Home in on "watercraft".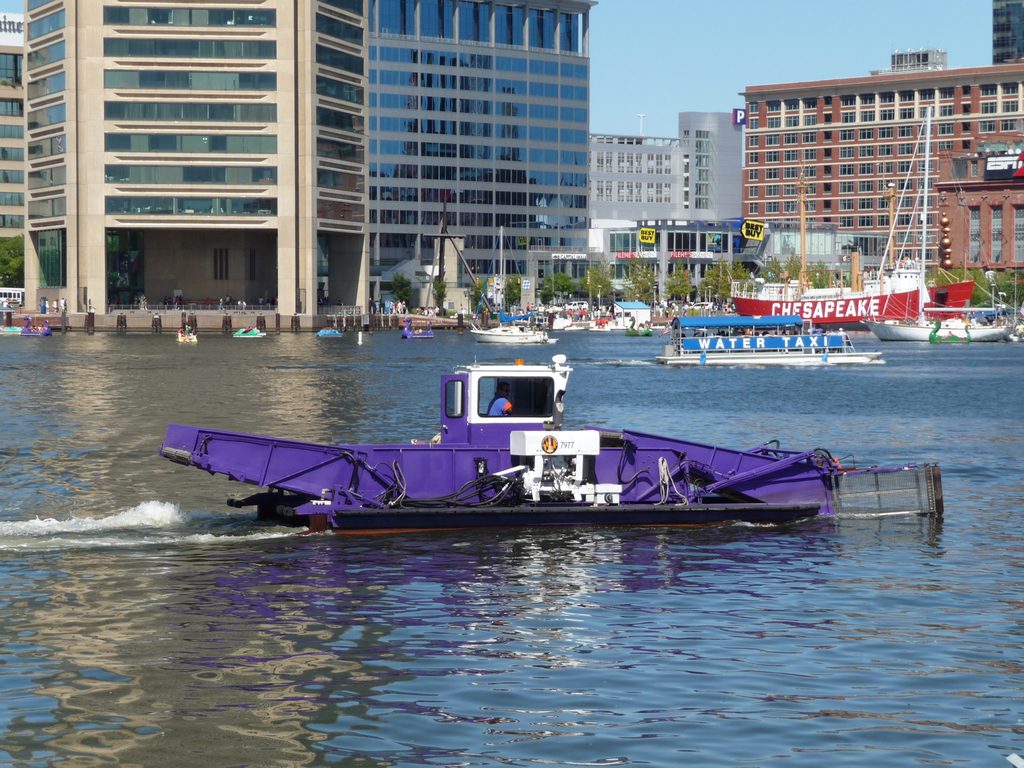
Homed in at detection(660, 319, 879, 364).
